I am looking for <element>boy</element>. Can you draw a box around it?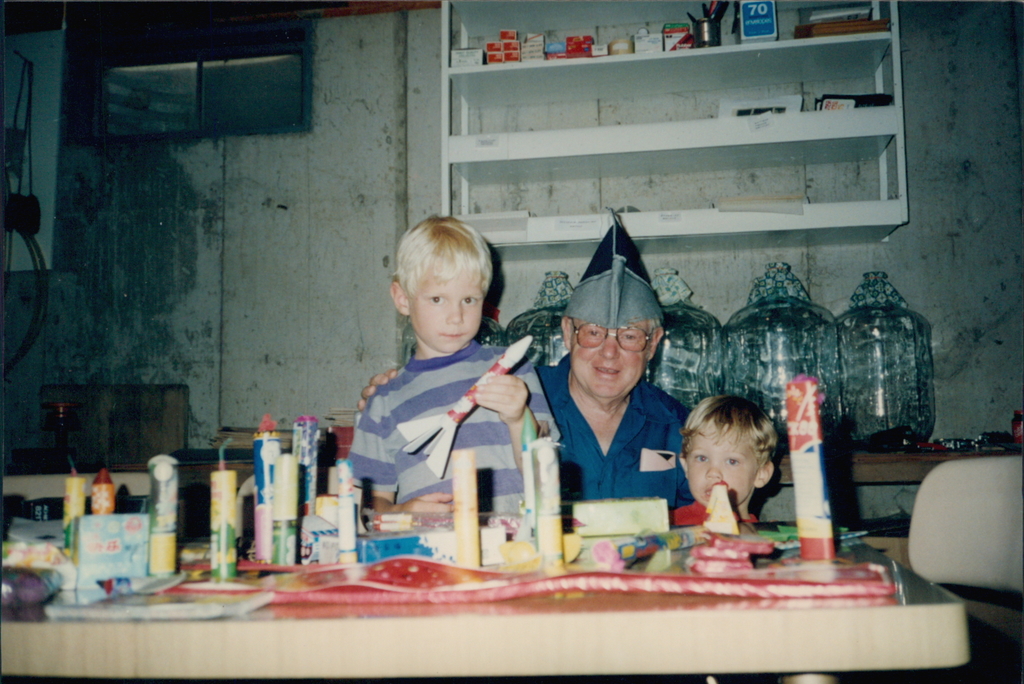
Sure, the bounding box is 343 216 564 513.
